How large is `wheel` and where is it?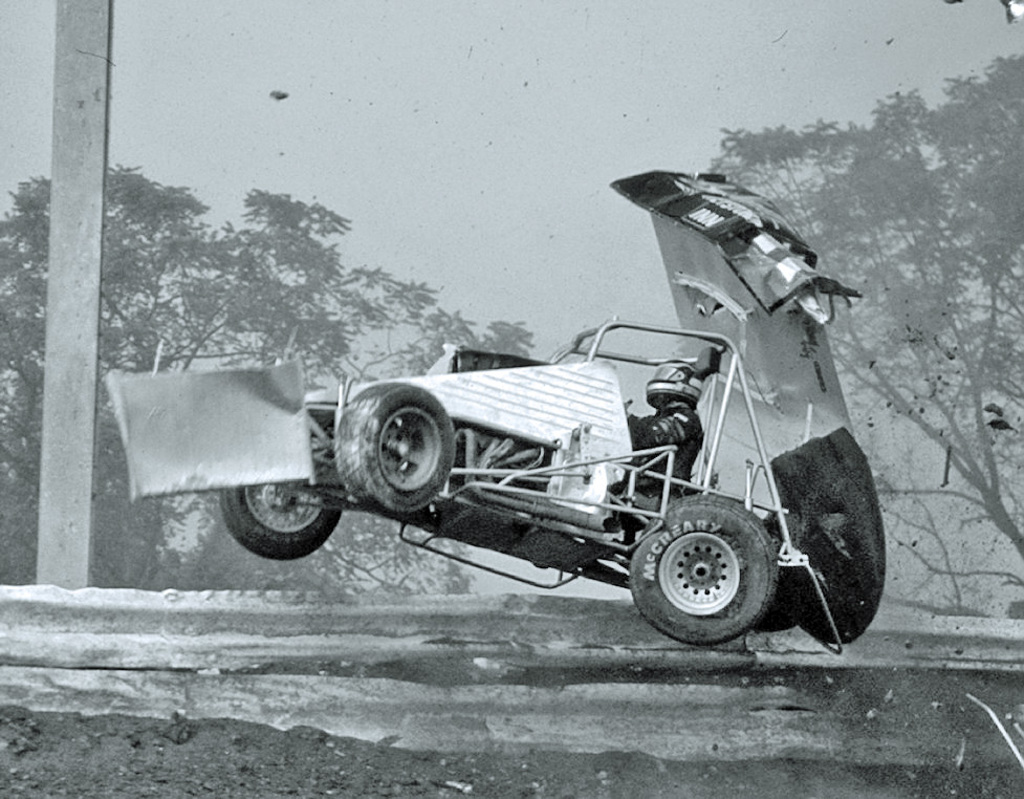
Bounding box: 619, 502, 787, 632.
